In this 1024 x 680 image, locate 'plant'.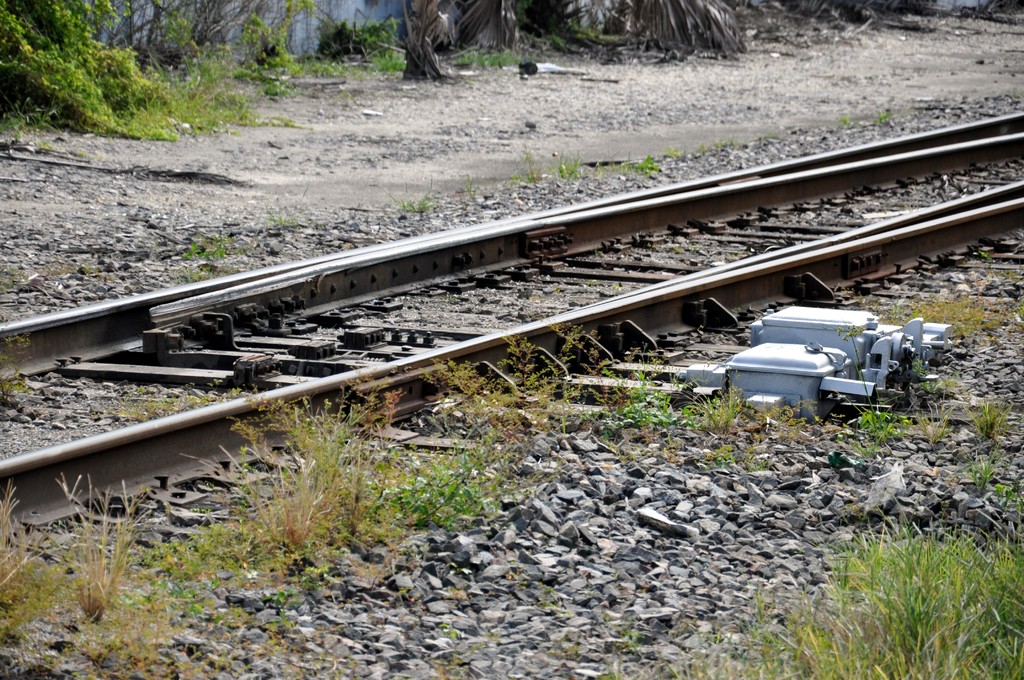
Bounding box: box=[0, 324, 31, 408].
